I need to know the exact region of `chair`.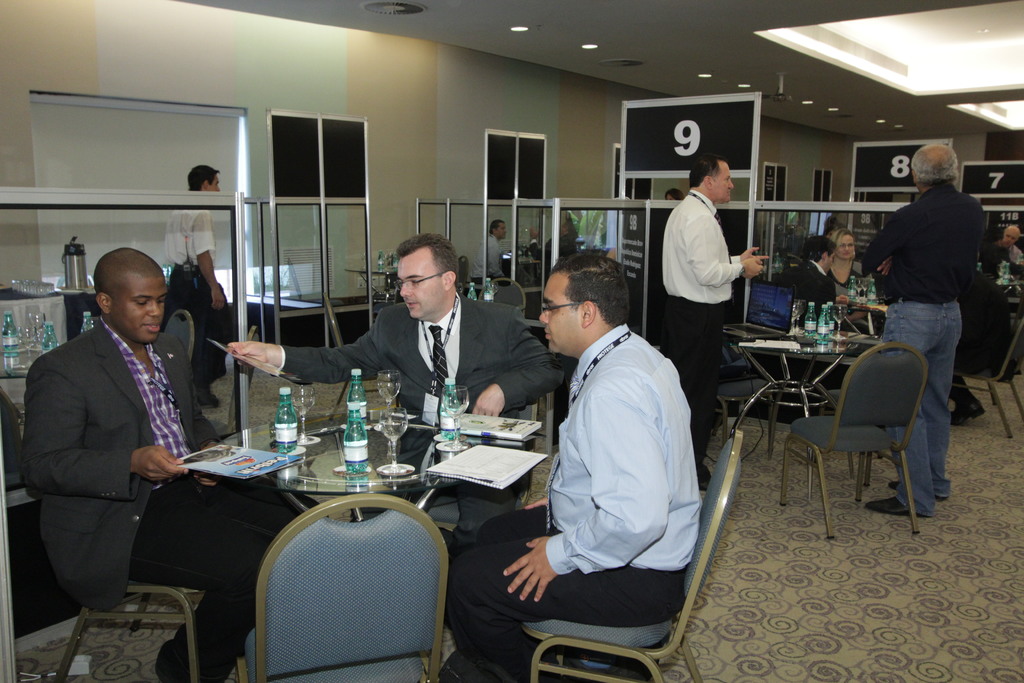
Region: box=[159, 343, 195, 441].
